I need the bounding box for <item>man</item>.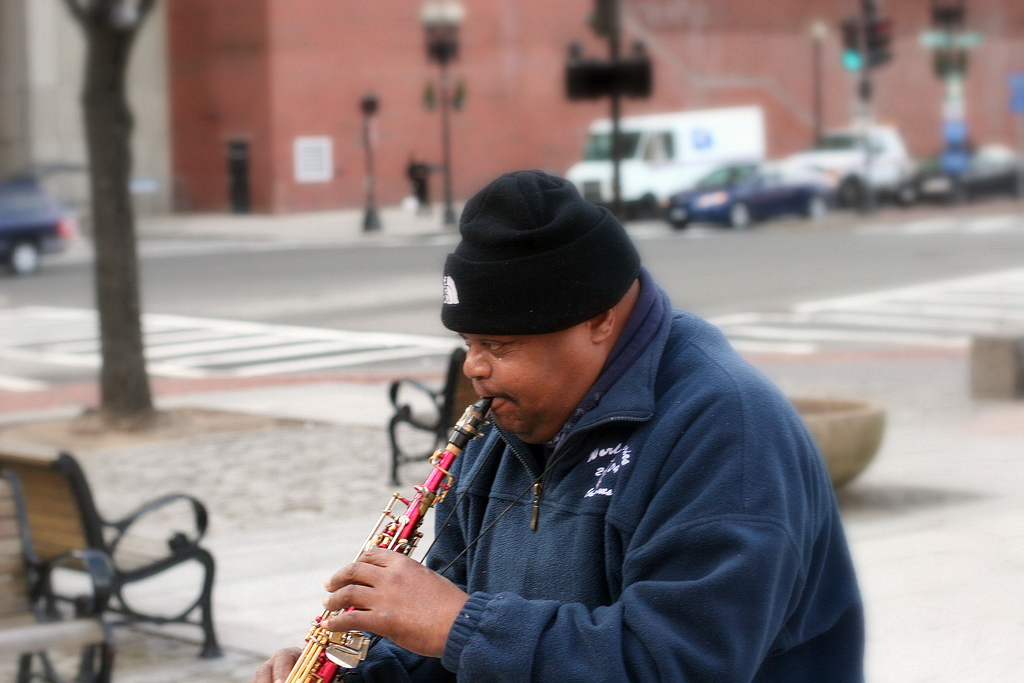
Here it is: pyautogui.locateOnScreen(307, 151, 848, 677).
